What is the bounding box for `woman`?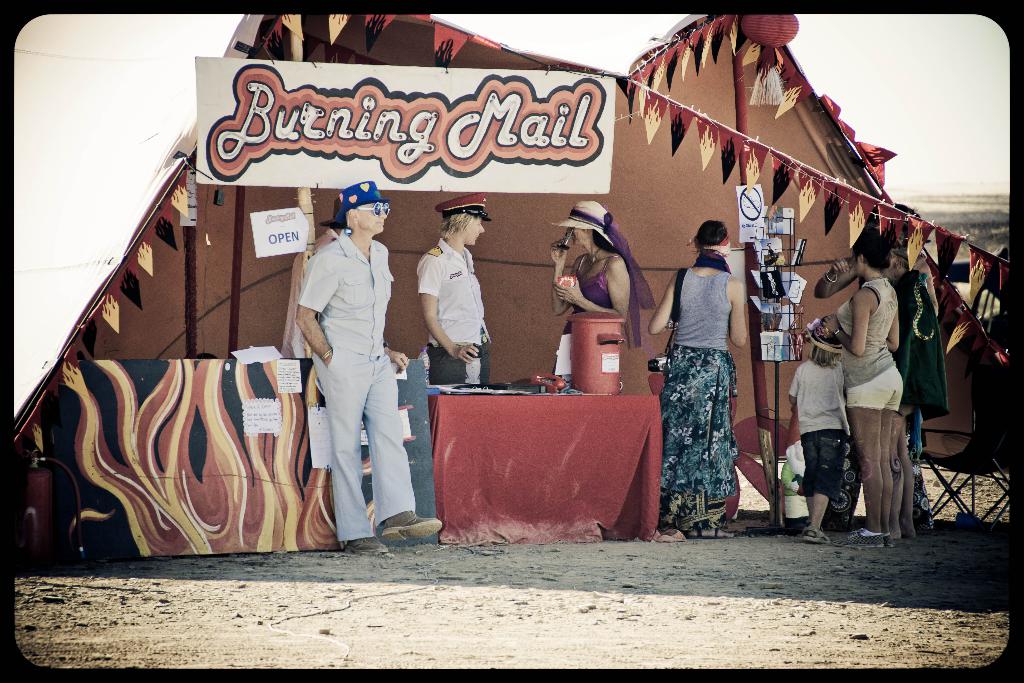
left=823, top=230, right=899, bottom=550.
